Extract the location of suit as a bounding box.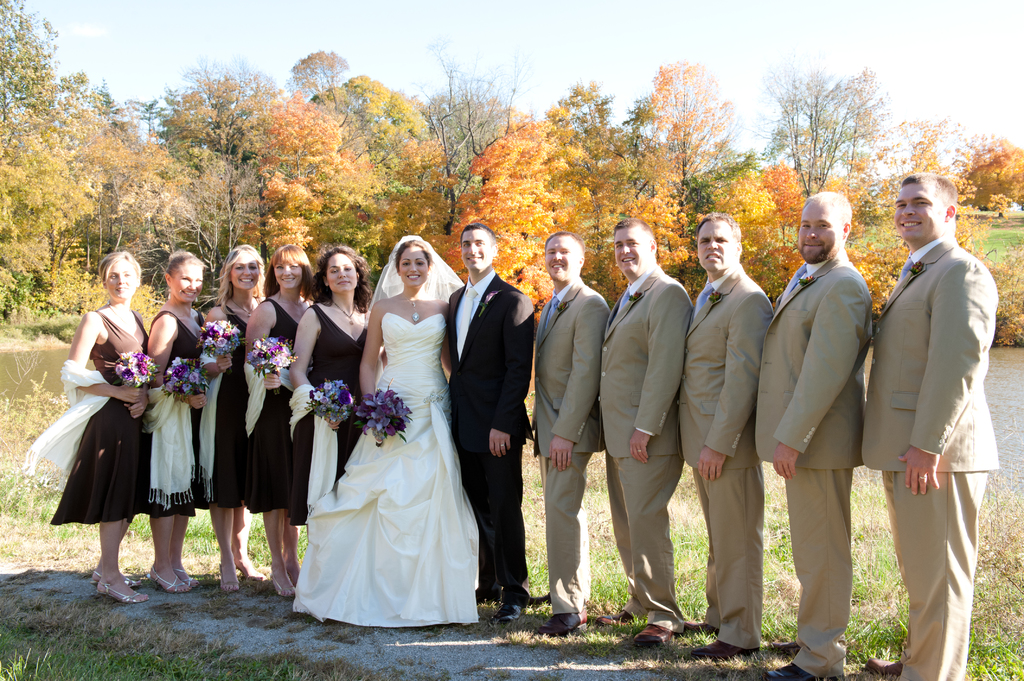
448,220,527,575.
